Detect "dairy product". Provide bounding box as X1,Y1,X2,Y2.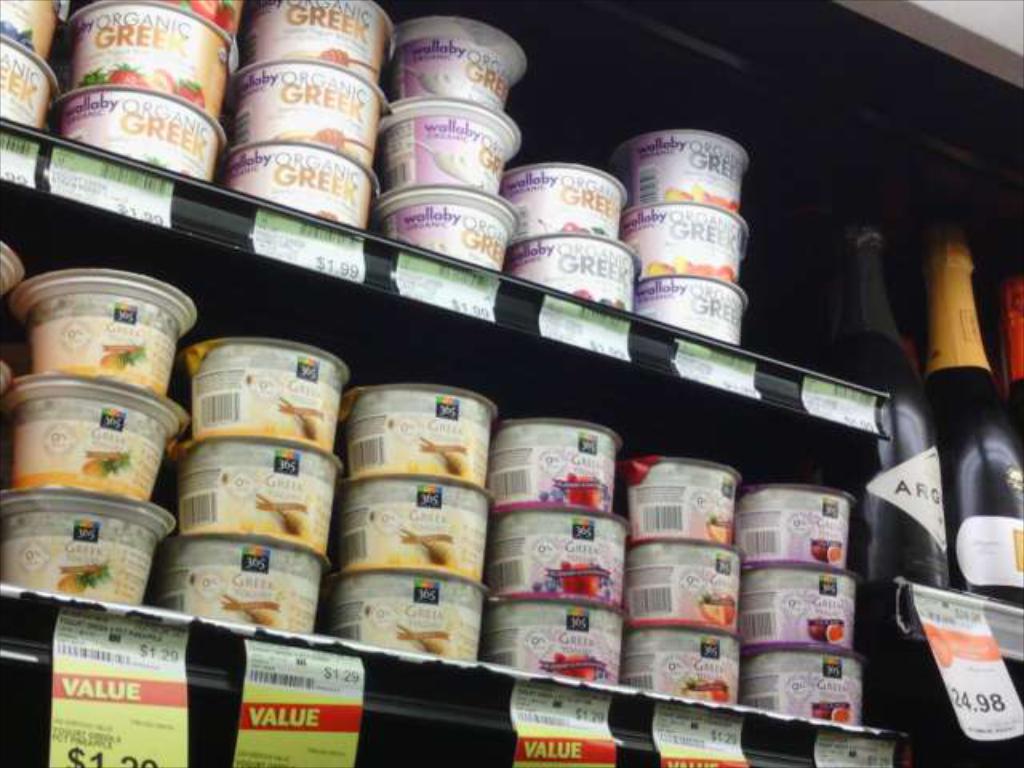
622,462,738,560.
